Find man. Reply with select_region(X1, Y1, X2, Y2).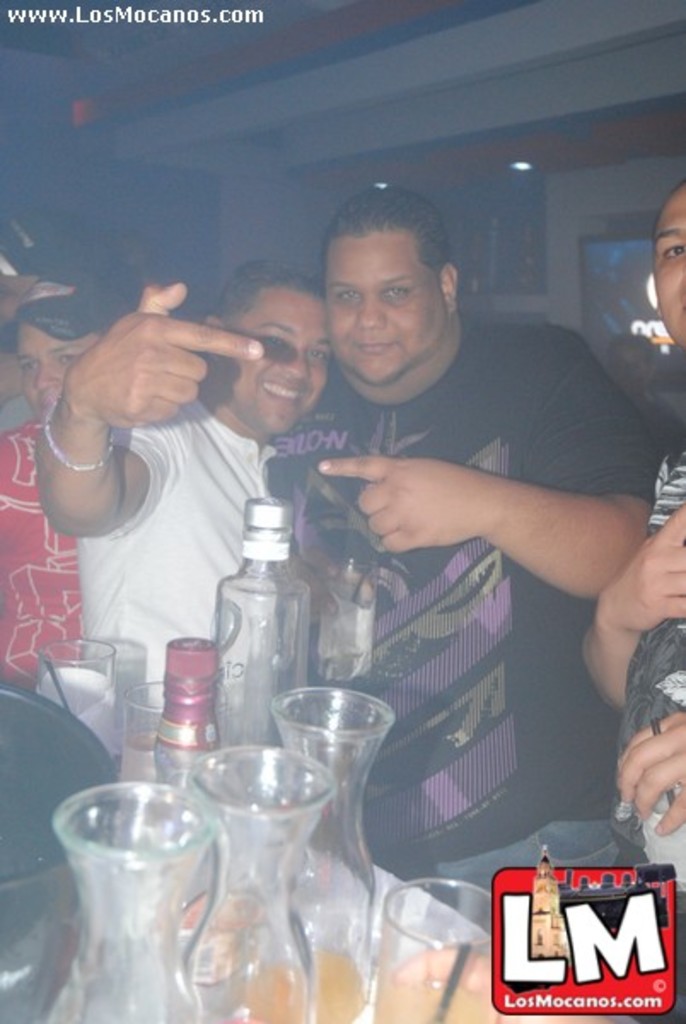
select_region(381, 181, 684, 1022).
